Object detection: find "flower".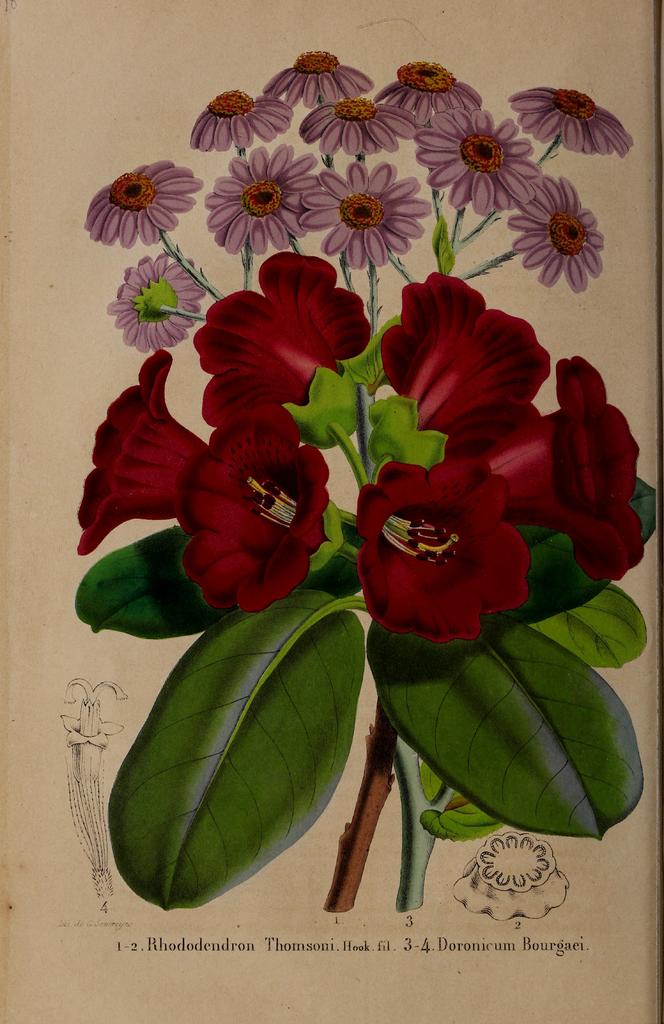
detection(342, 450, 541, 643).
